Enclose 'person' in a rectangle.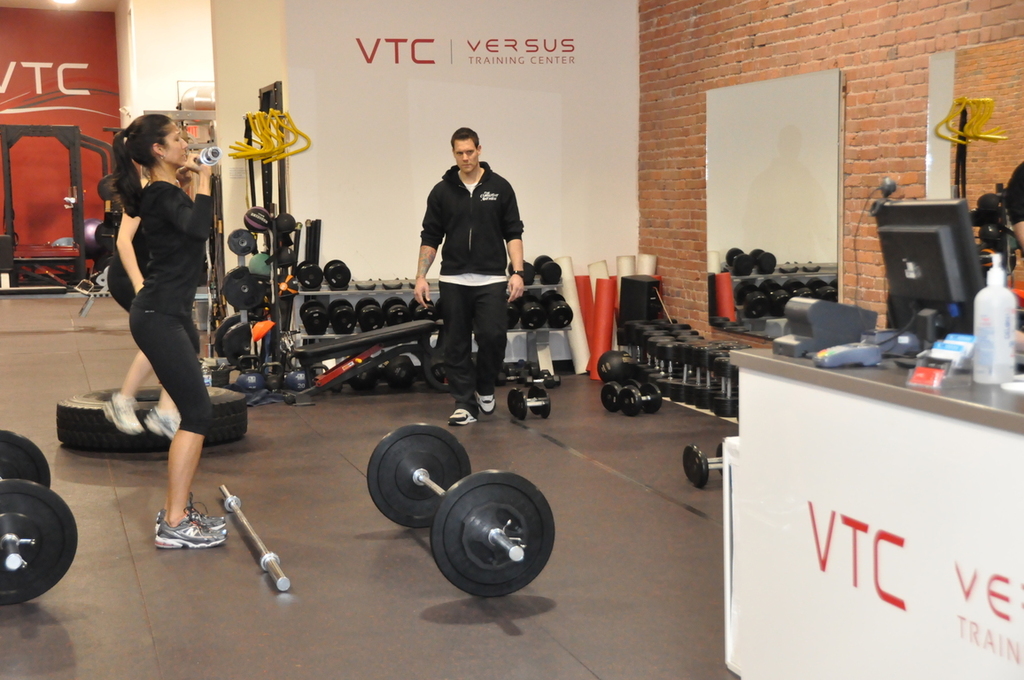
[left=411, top=126, right=525, bottom=428].
